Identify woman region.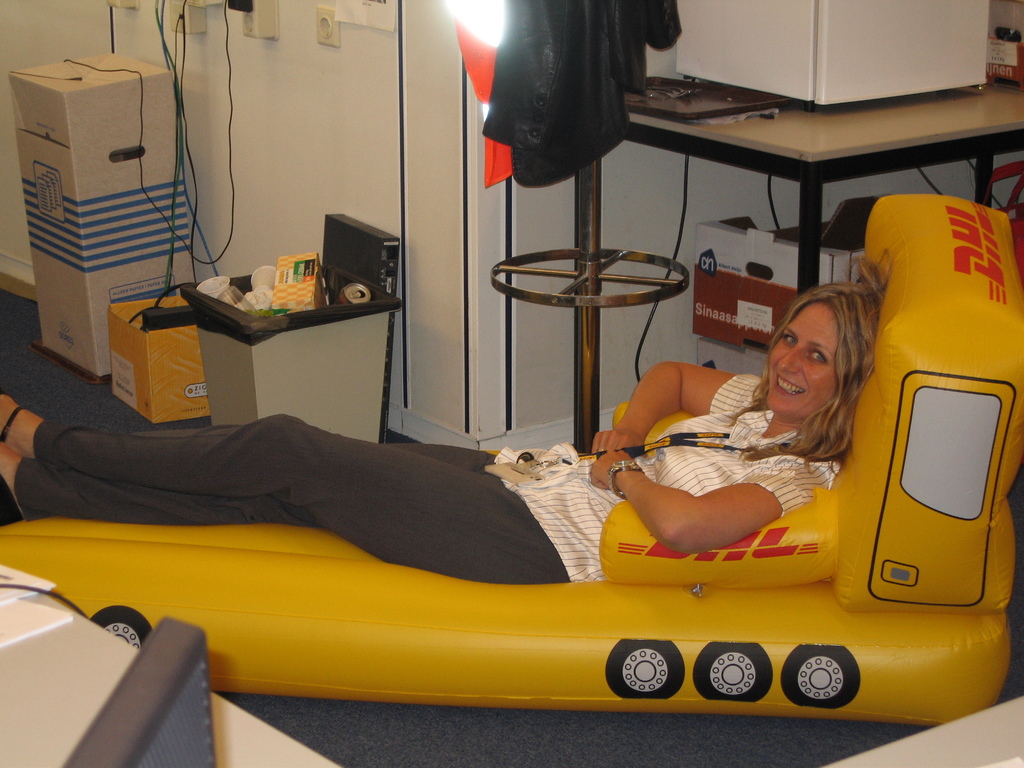
Region: <box>0,252,874,585</box>.
